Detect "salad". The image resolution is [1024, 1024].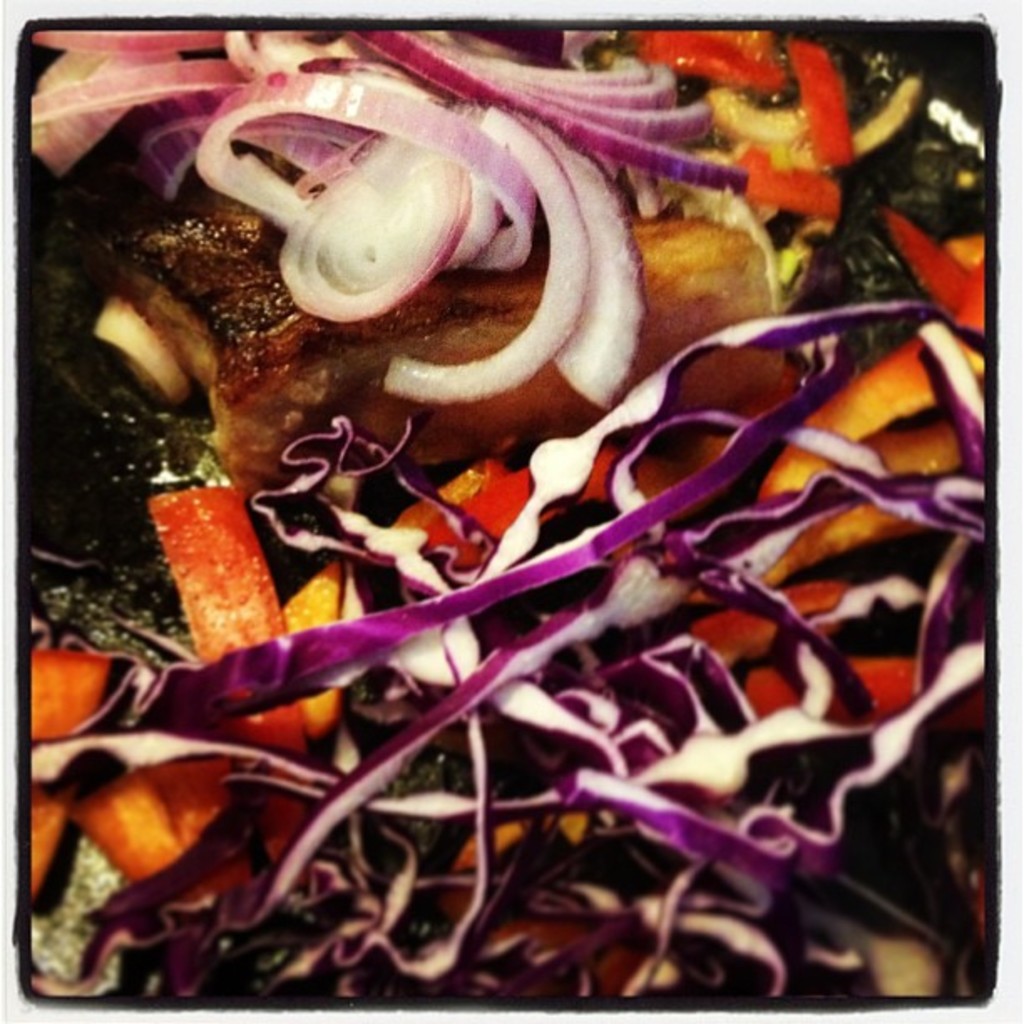
crop(18, 15, 1006, 1012).
